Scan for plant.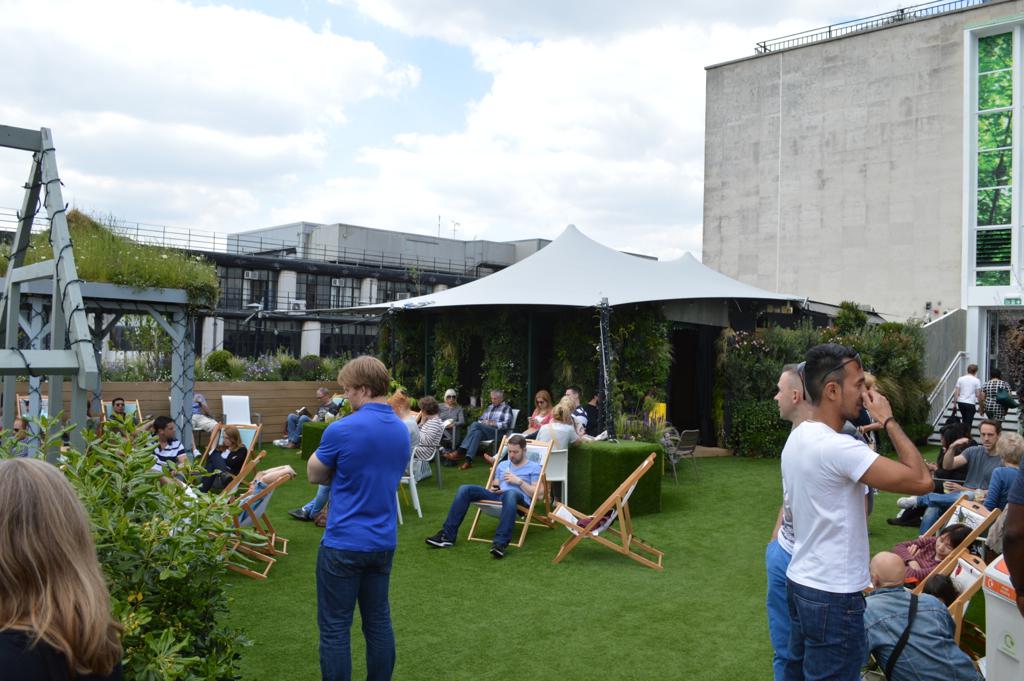
Scan result: [478, 308, 517, 407].
